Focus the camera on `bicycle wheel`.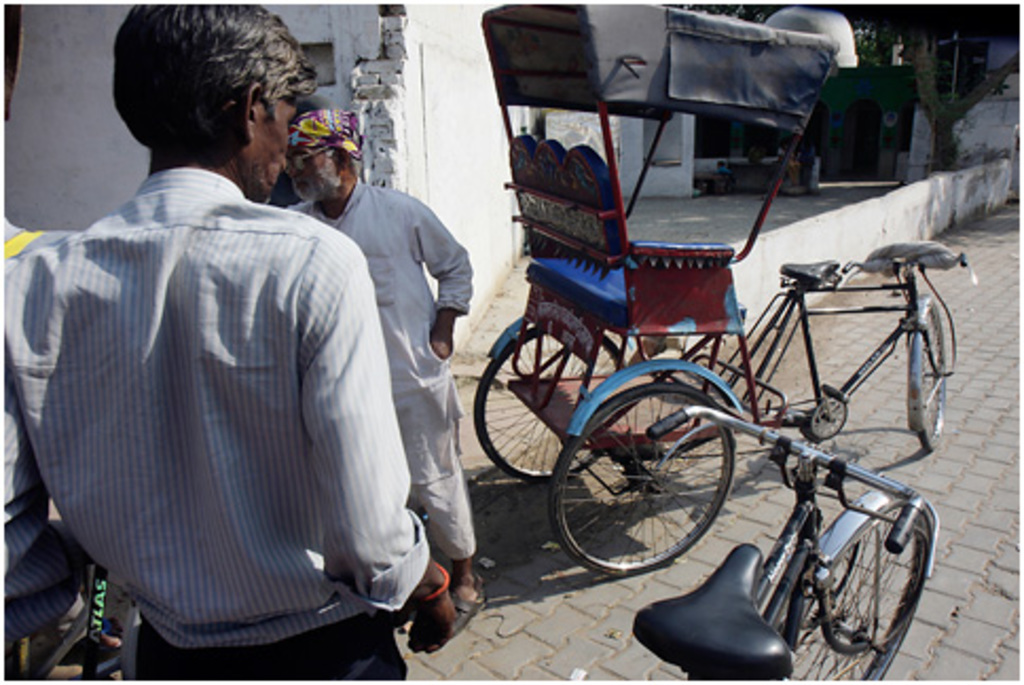
Focus region: select_region(548, 381, 732, 581).
